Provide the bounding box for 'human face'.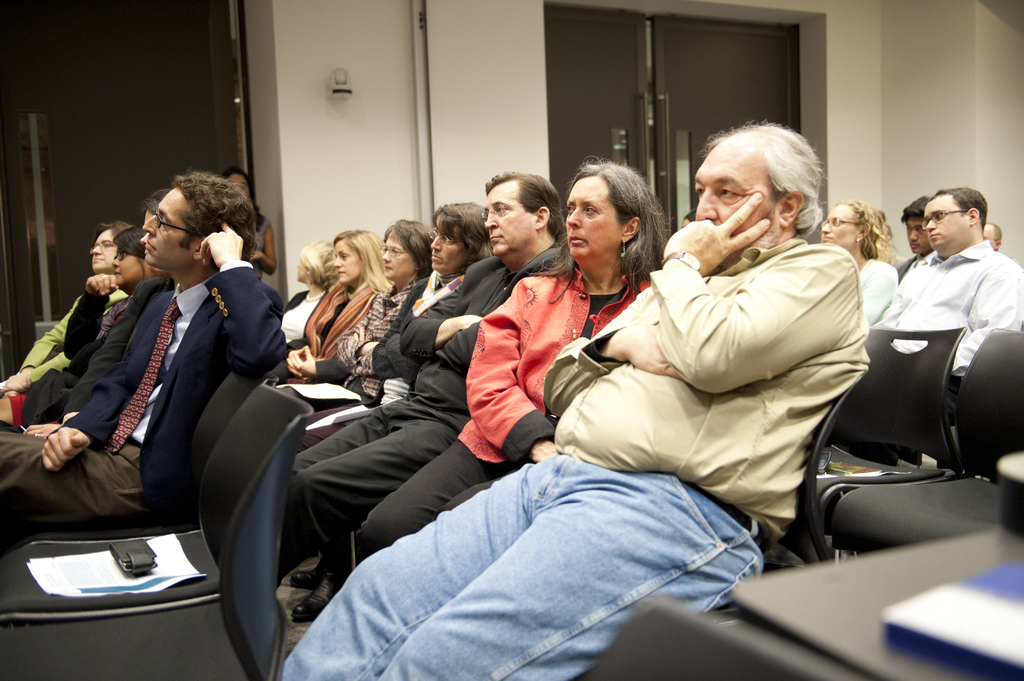
[x1=332, y1=238, x2=361, y2=283].
